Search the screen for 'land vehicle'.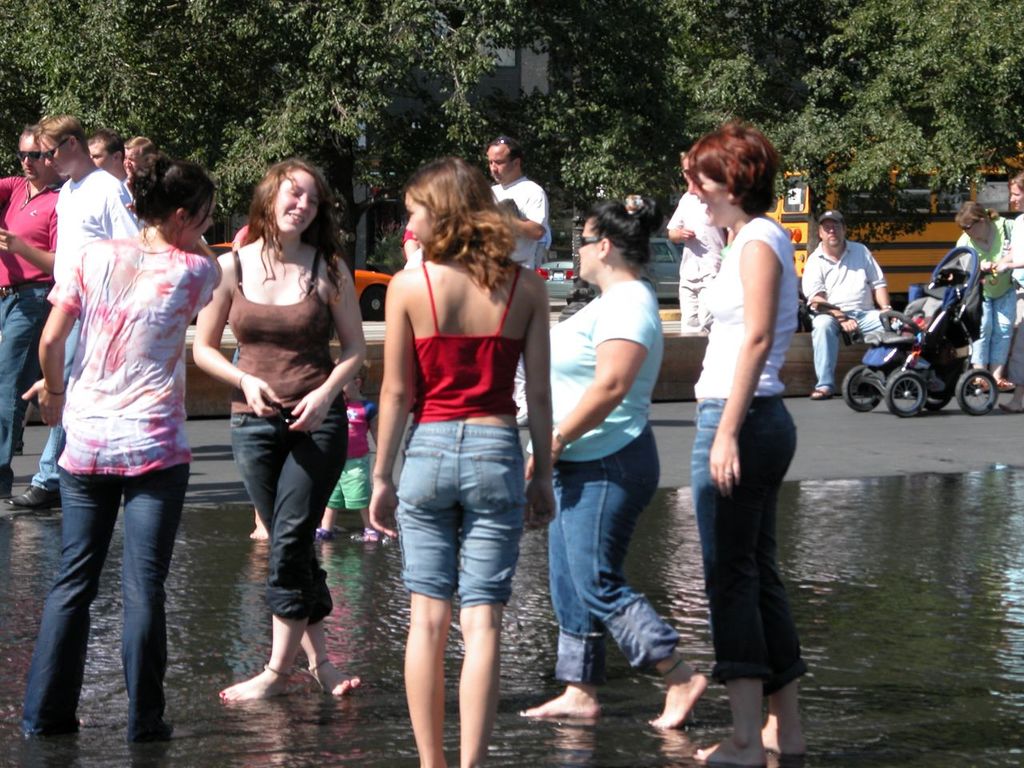
Found at [left=539, top=231, right=673, bottom=303].
